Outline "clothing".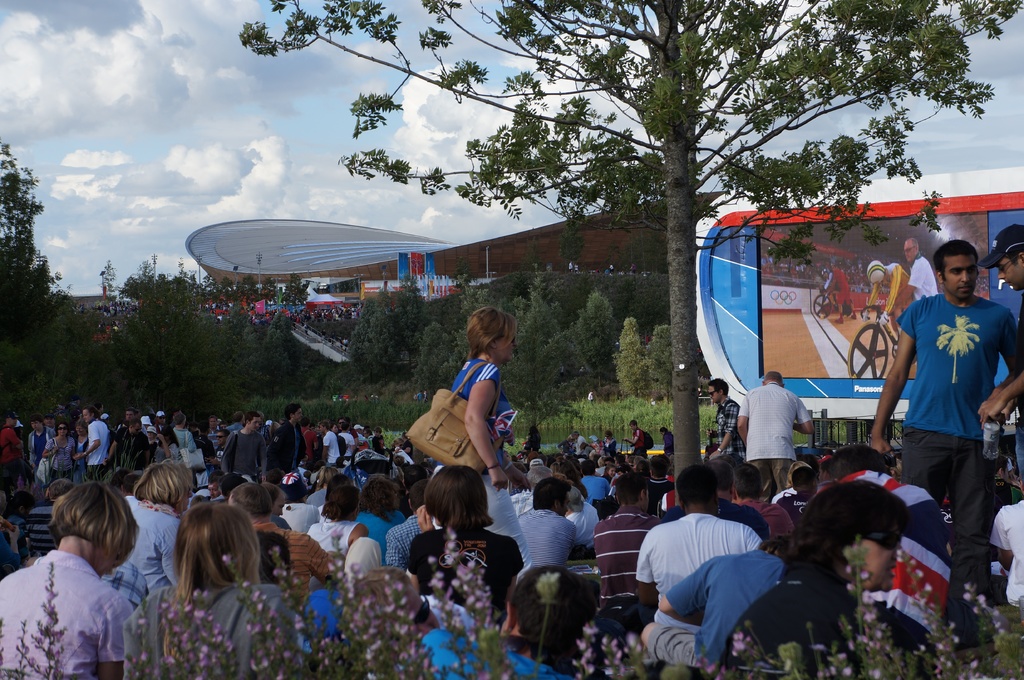
Outline: x1=742 y1=378 x2=808 y2=499.
